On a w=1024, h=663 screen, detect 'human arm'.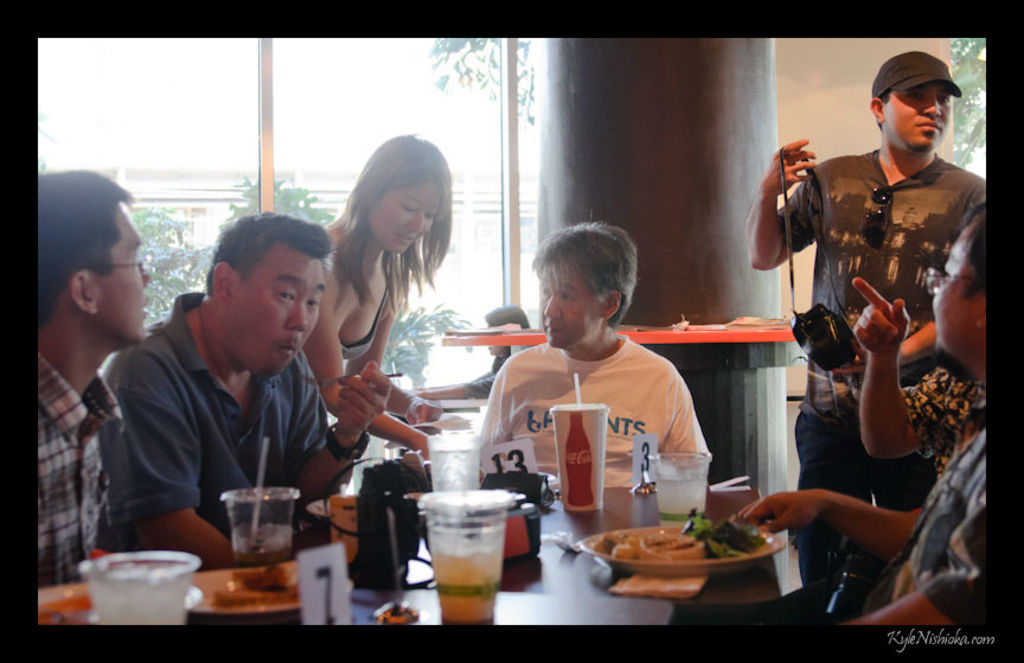
left=756, top=151, right=808, bottom=283.
